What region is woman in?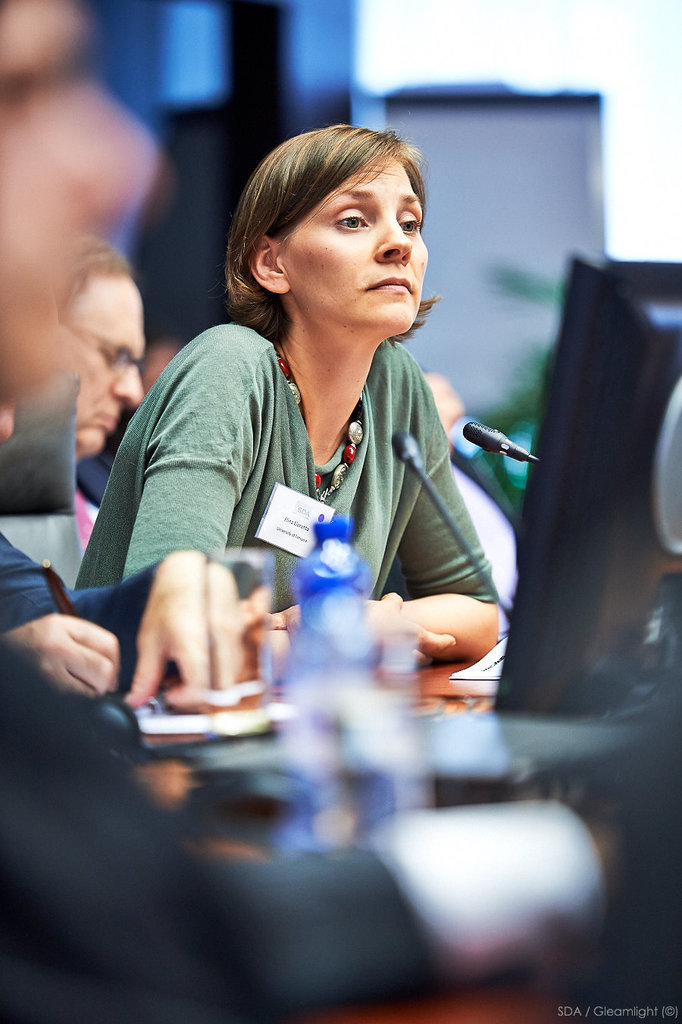
pyautogui.locateOnScreen(74, 130, 502, 671).
